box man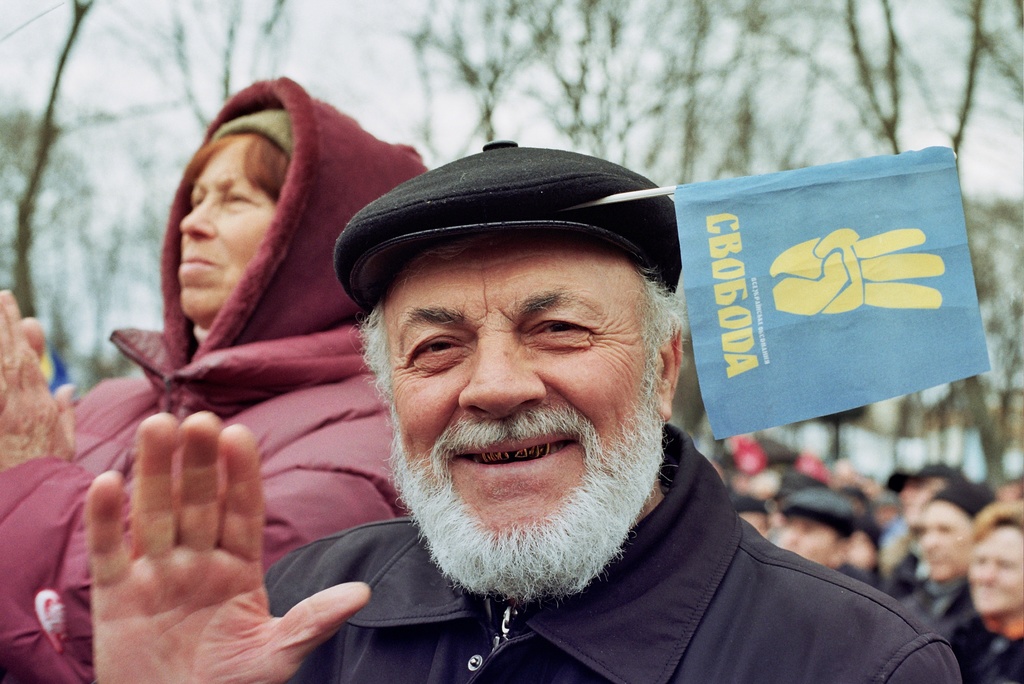
<bbox>772, 478, 877, 585</bbox>
